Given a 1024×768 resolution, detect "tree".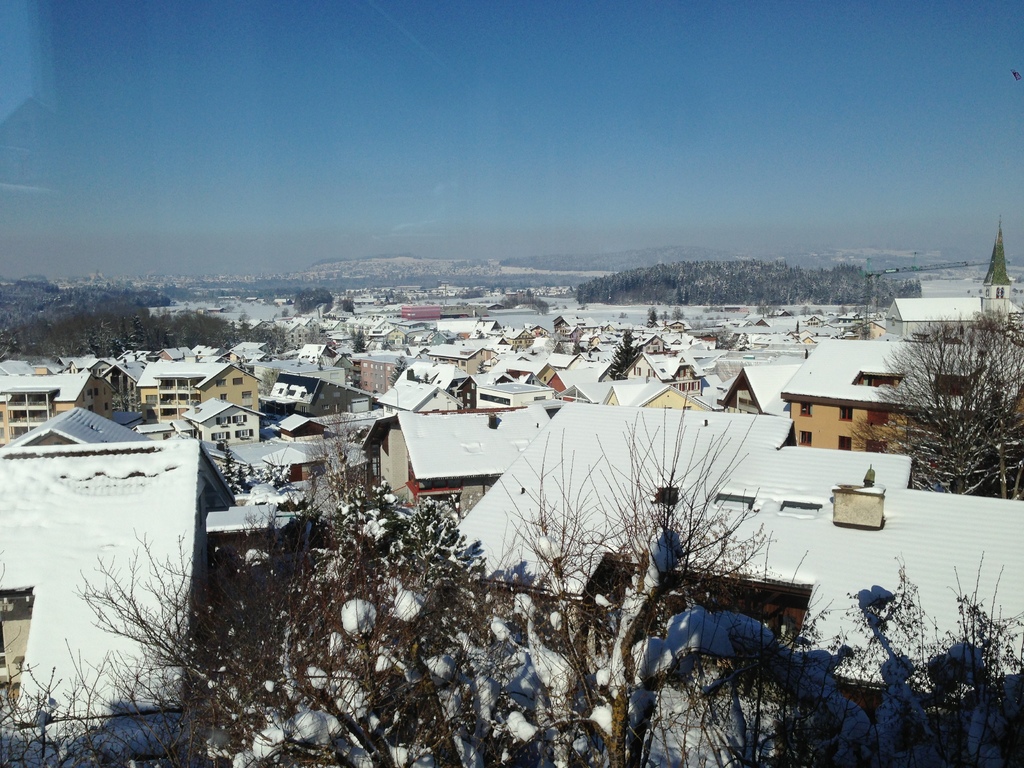
610:328:644:383.
